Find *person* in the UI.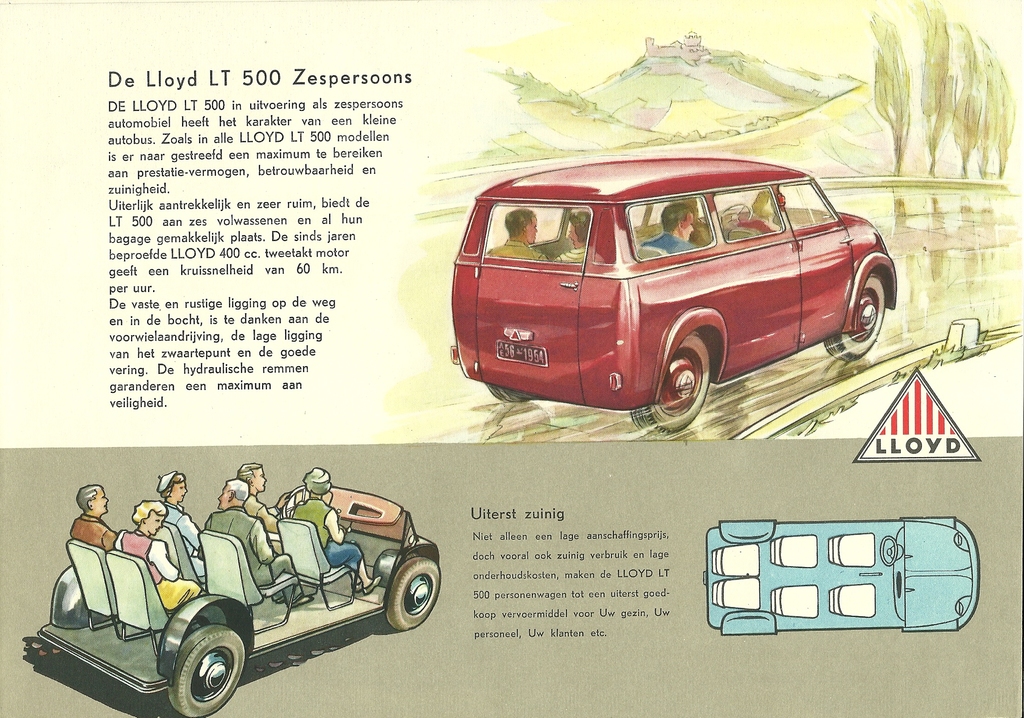
UI element at box=[117, 491, 200, 606].
